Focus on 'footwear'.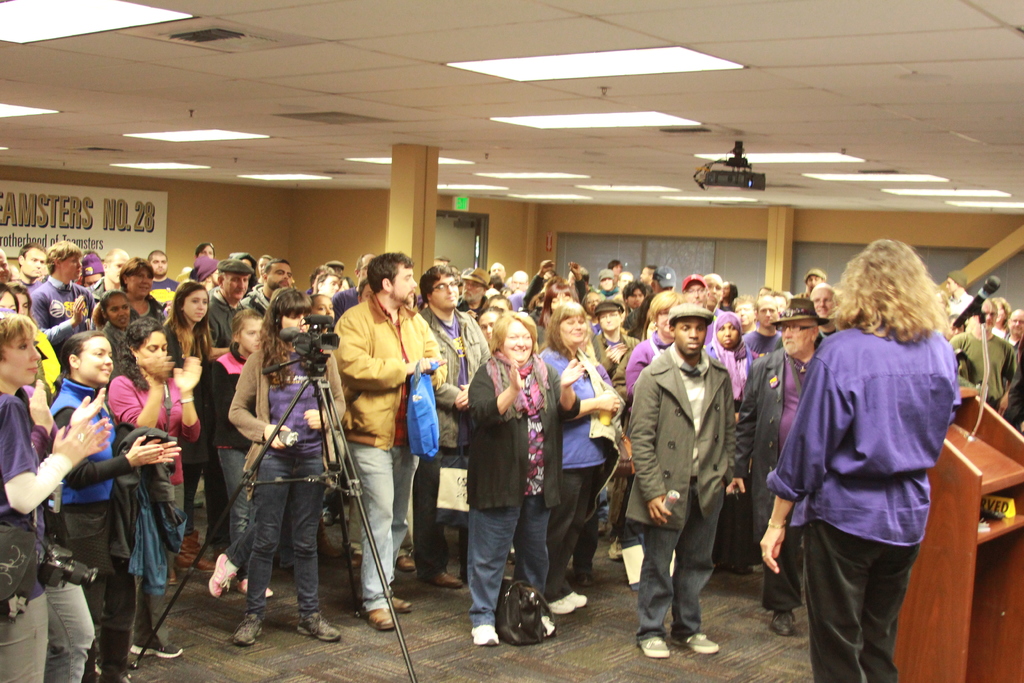
Focused at select_region(673, 630, 723, 651).
